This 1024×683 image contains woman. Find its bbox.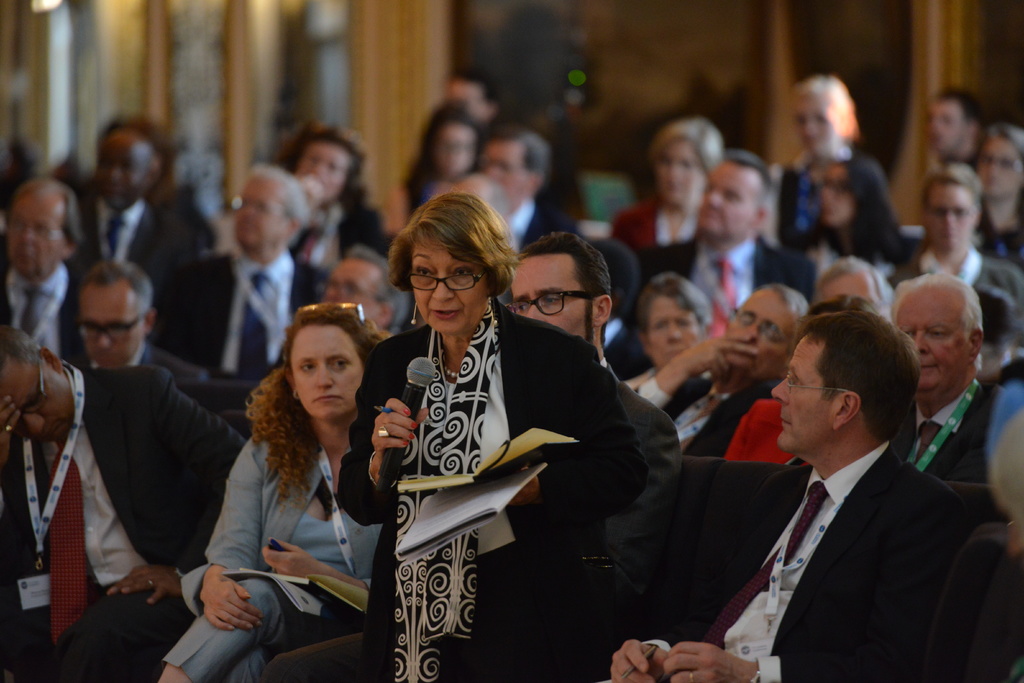
x1=610, y1=117, x2=729, y2=254.
